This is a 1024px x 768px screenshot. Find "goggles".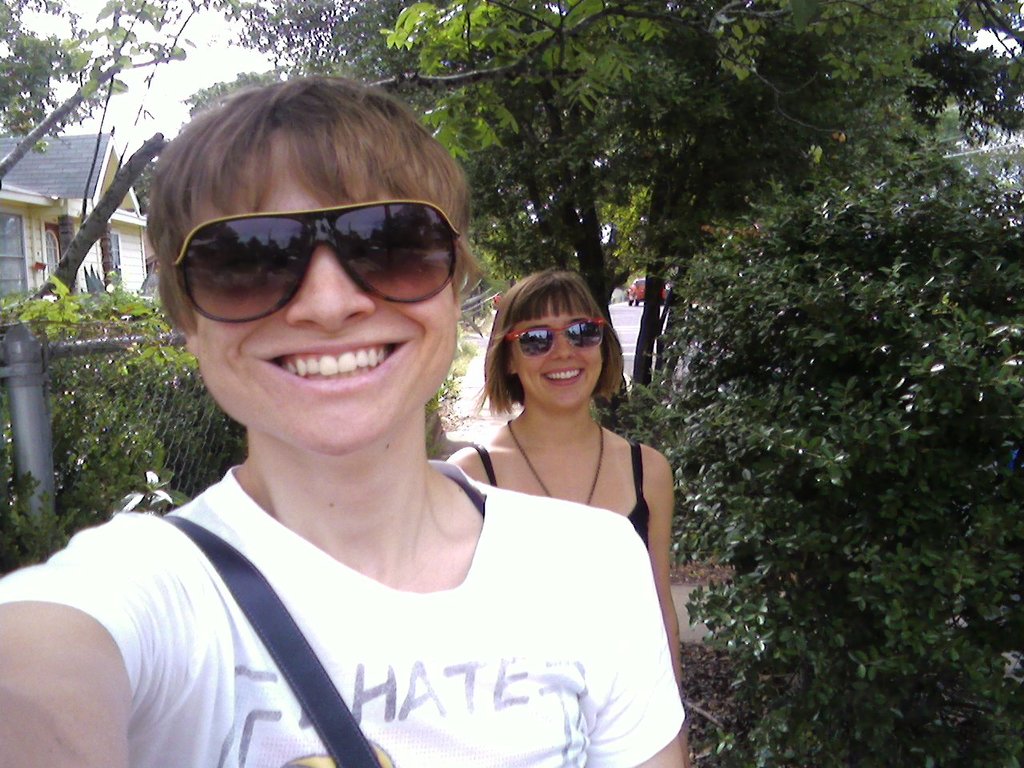
Bounding box: x1=170, y1=194, x2=471, y2=327.
